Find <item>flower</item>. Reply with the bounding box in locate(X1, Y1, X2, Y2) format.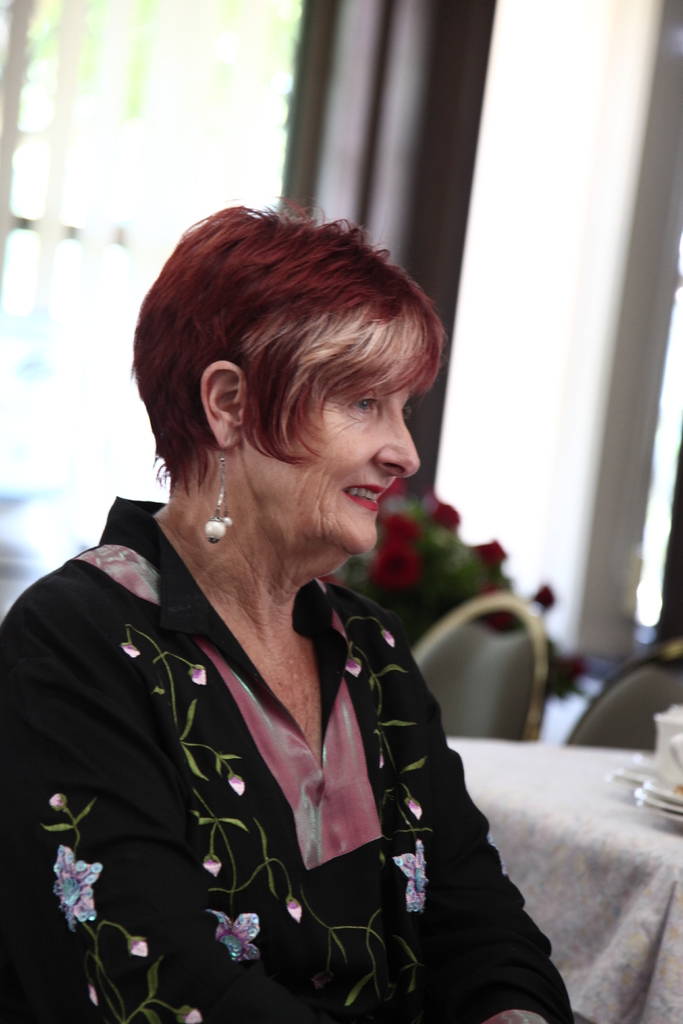
locate(382, 512, 420, 548).
